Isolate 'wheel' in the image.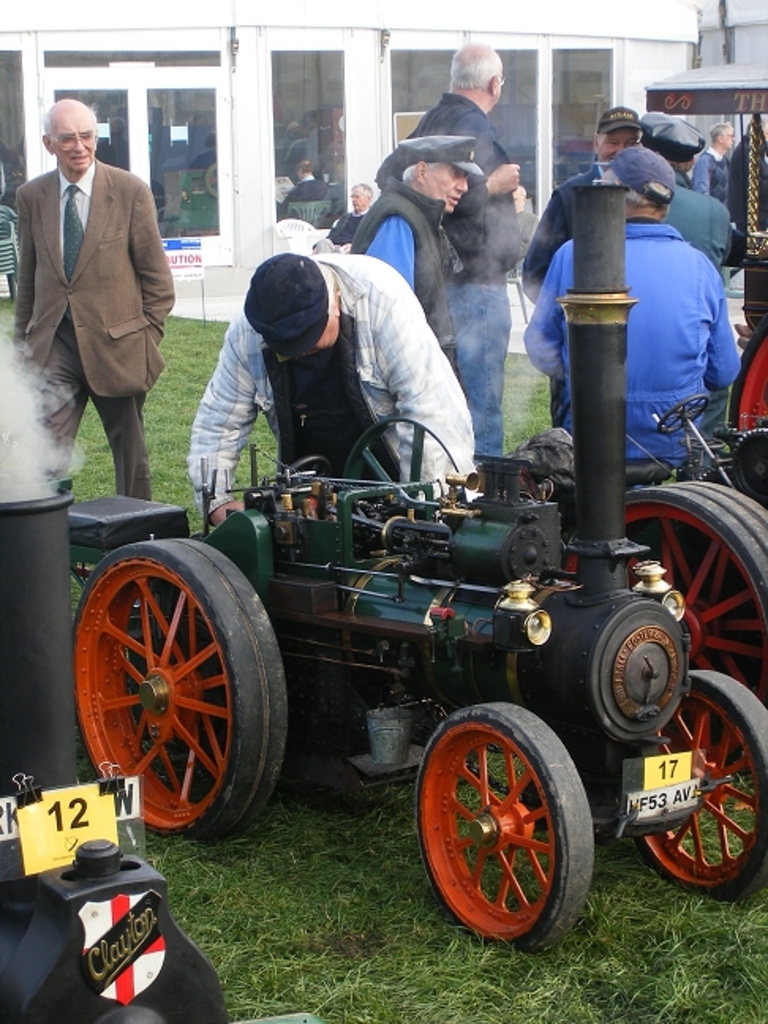
Isolated region: box=[657, 395, 706, 433].
